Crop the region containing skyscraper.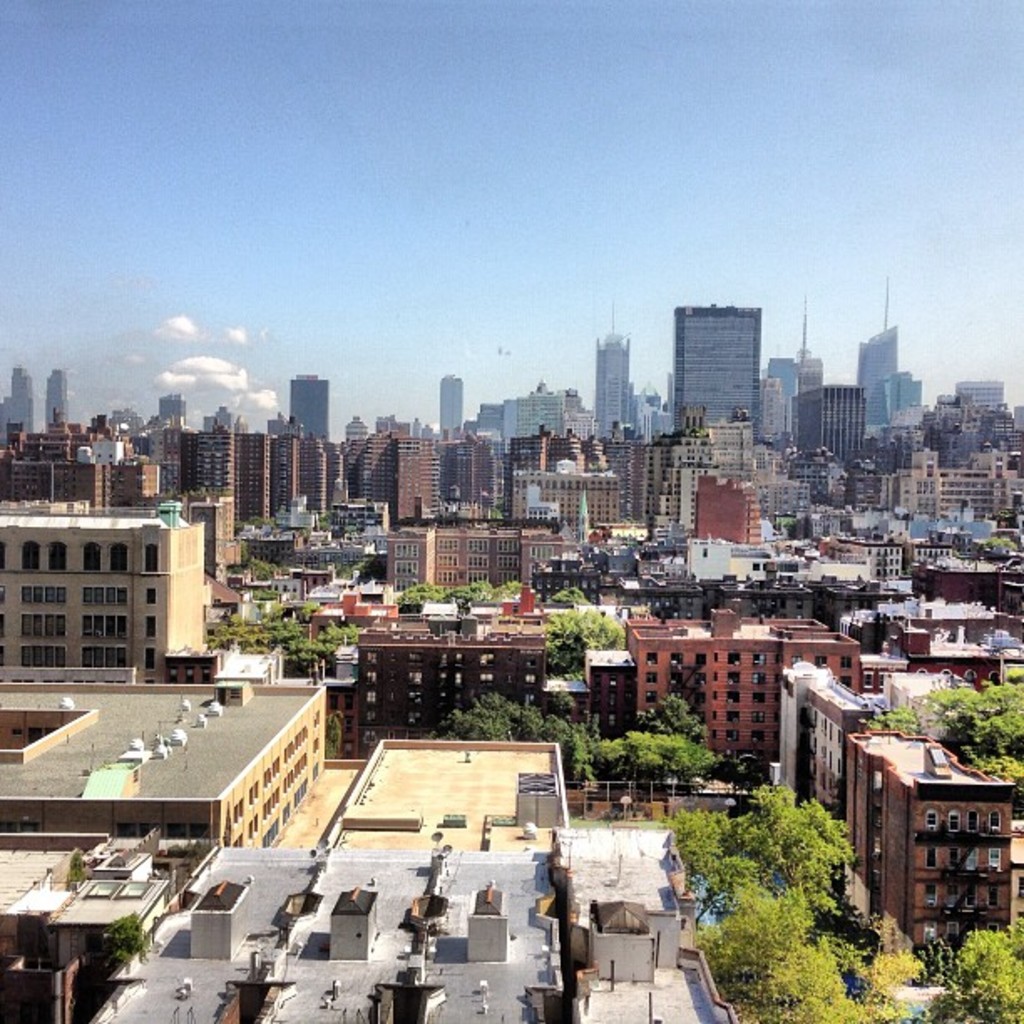
Crop region: BBox(462, 378, 589, 450).
